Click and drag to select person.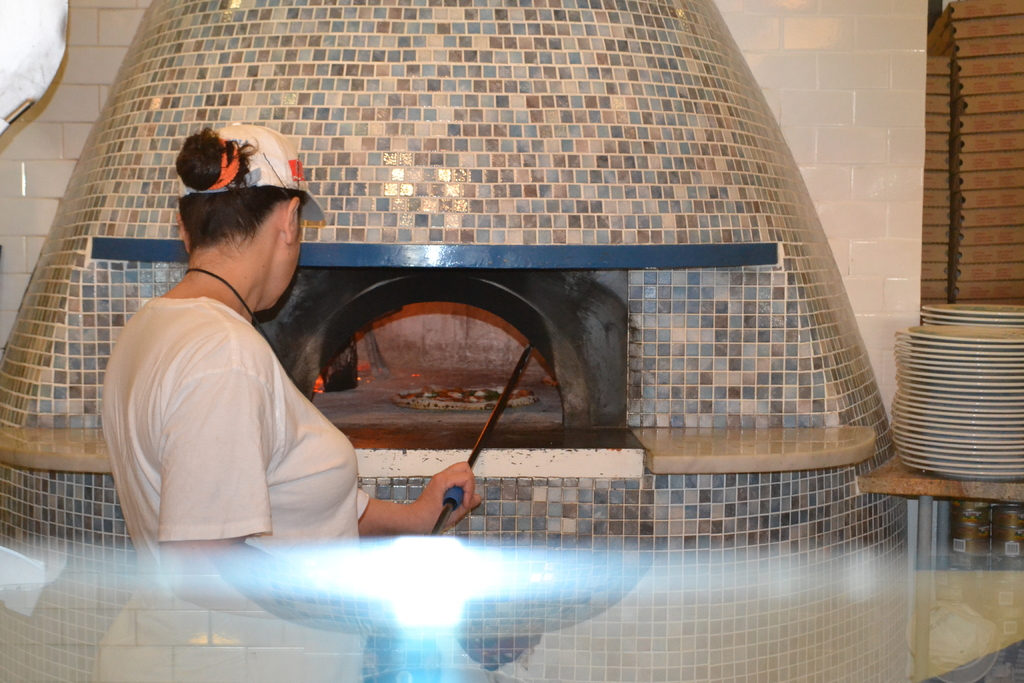
Selection: {"left": 97, "top": 111, "right": 484, "bottom": 682}.
